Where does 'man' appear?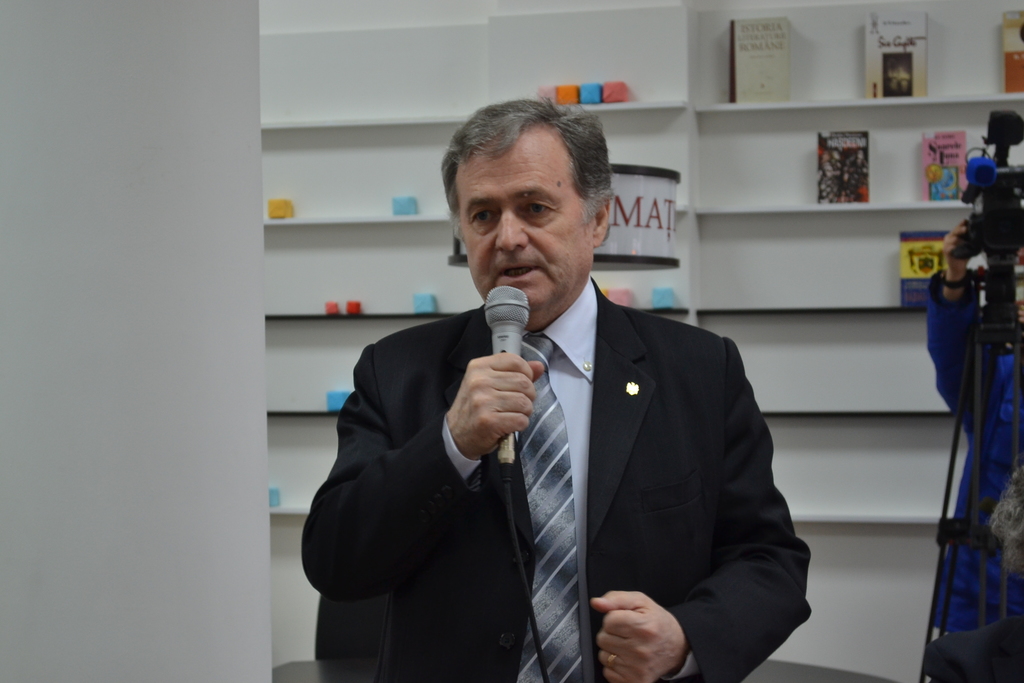
Appears at [x1=327, y1=144, x2=806, y2=667].
